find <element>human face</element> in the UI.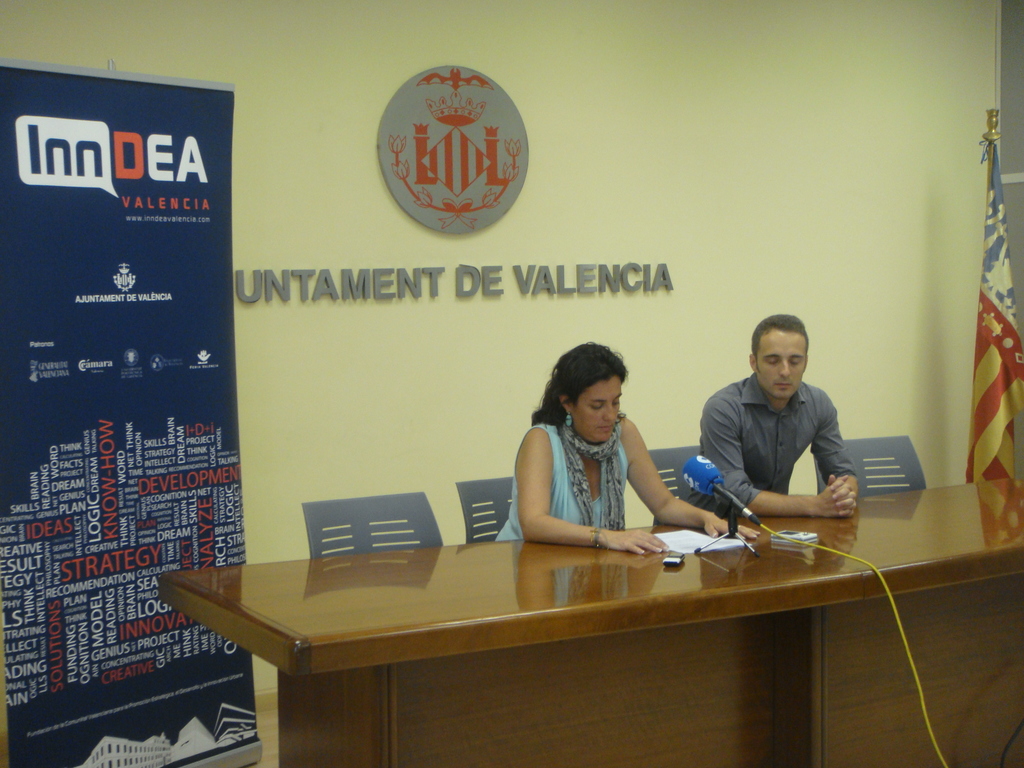
UI element at [575, 372, 623, 437].
